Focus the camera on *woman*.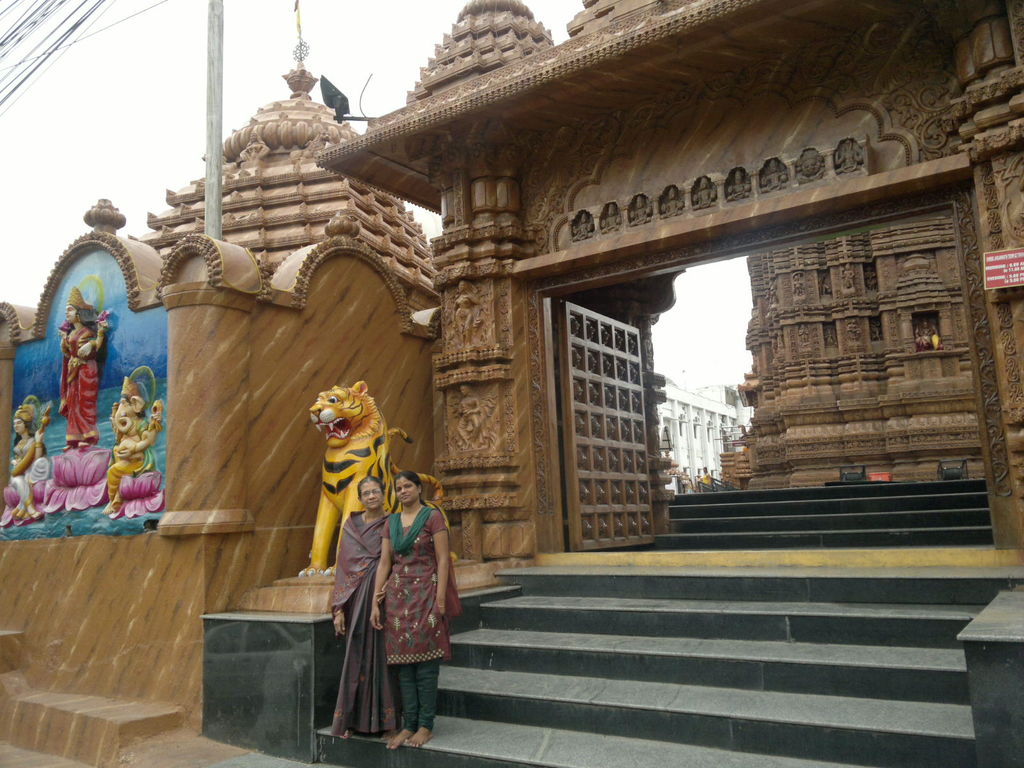
Focus region: bbox(6, 401, 50, 523).
